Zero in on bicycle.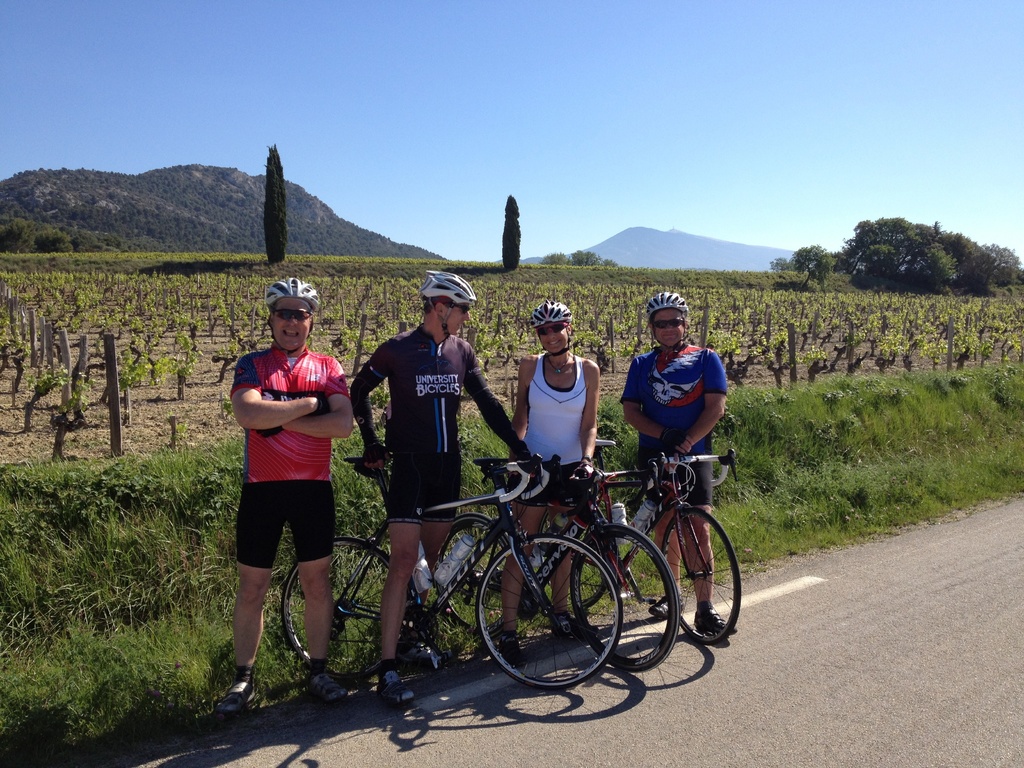
Zeroed in: 521,436,739,647.
